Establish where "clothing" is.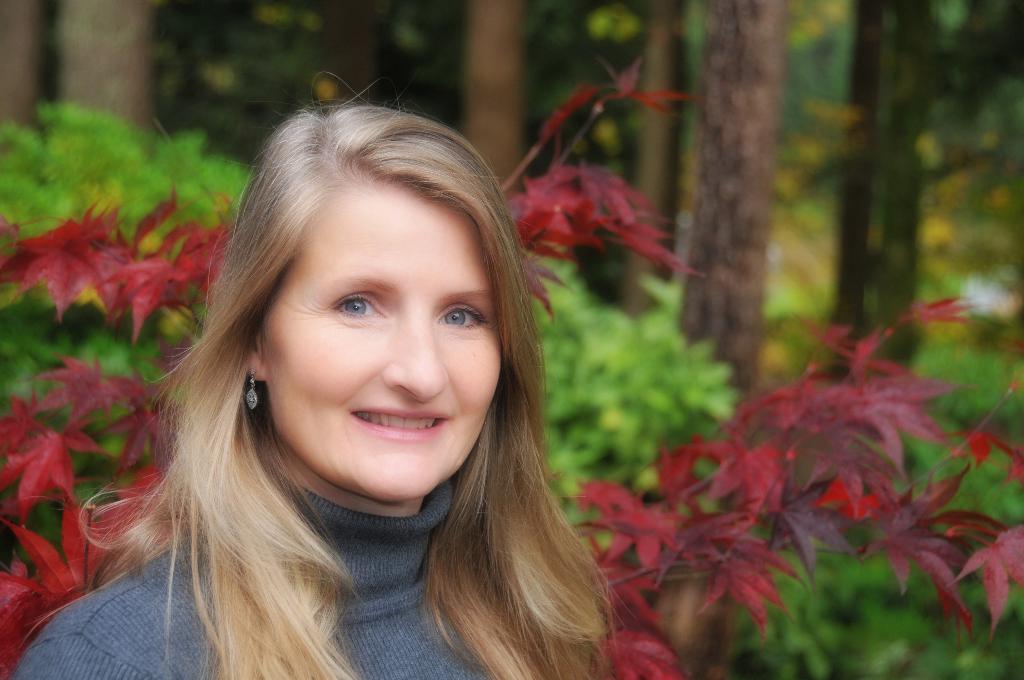
Established at 11:372:665:661.
